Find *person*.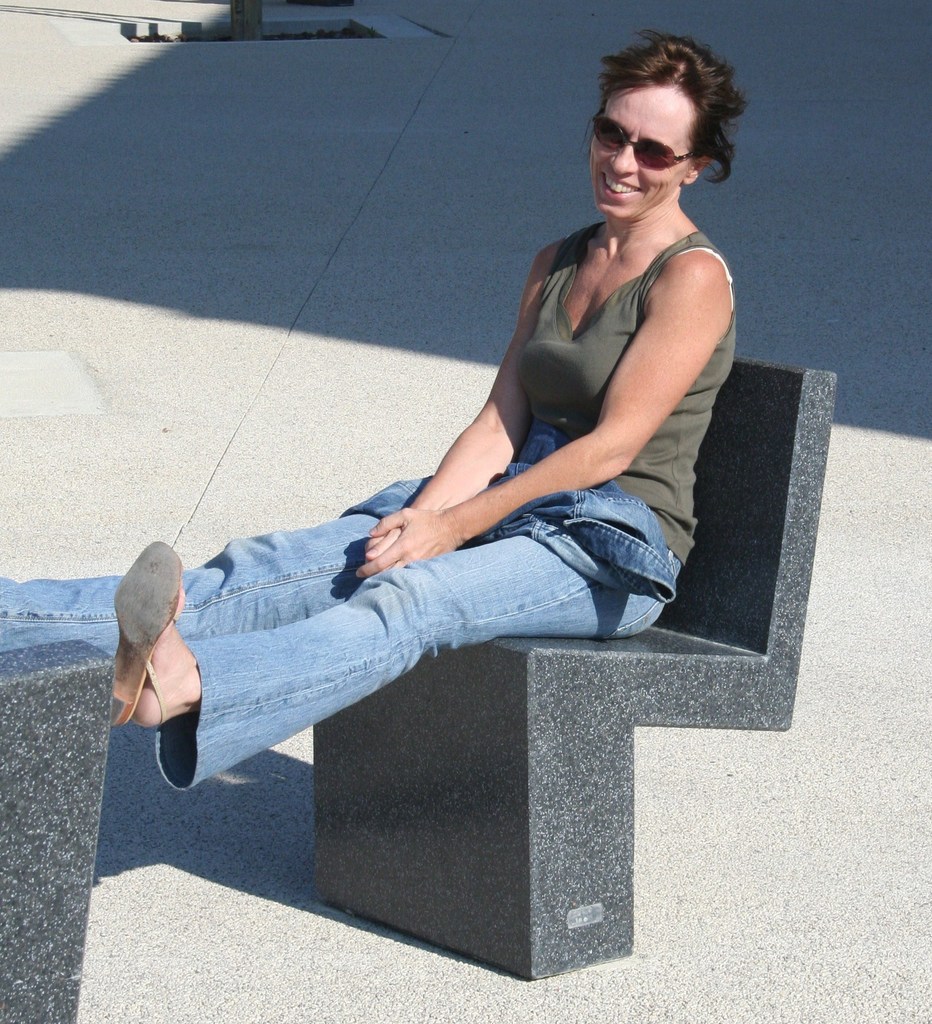
BBox(210, 79, 756, 885).
